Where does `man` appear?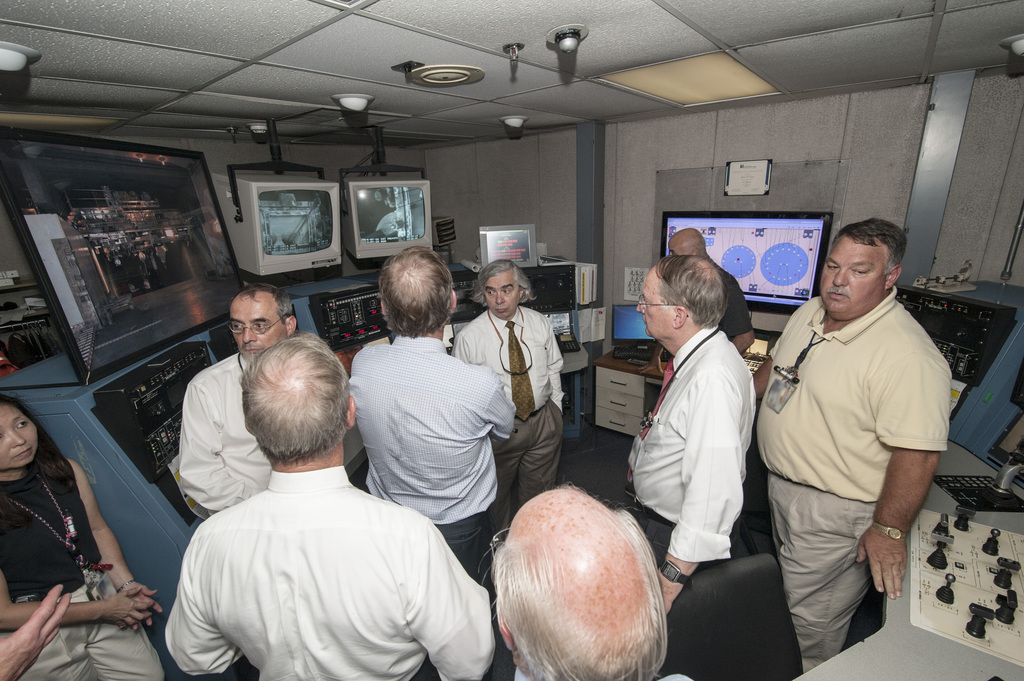
Appears at 751,218,952,673.
